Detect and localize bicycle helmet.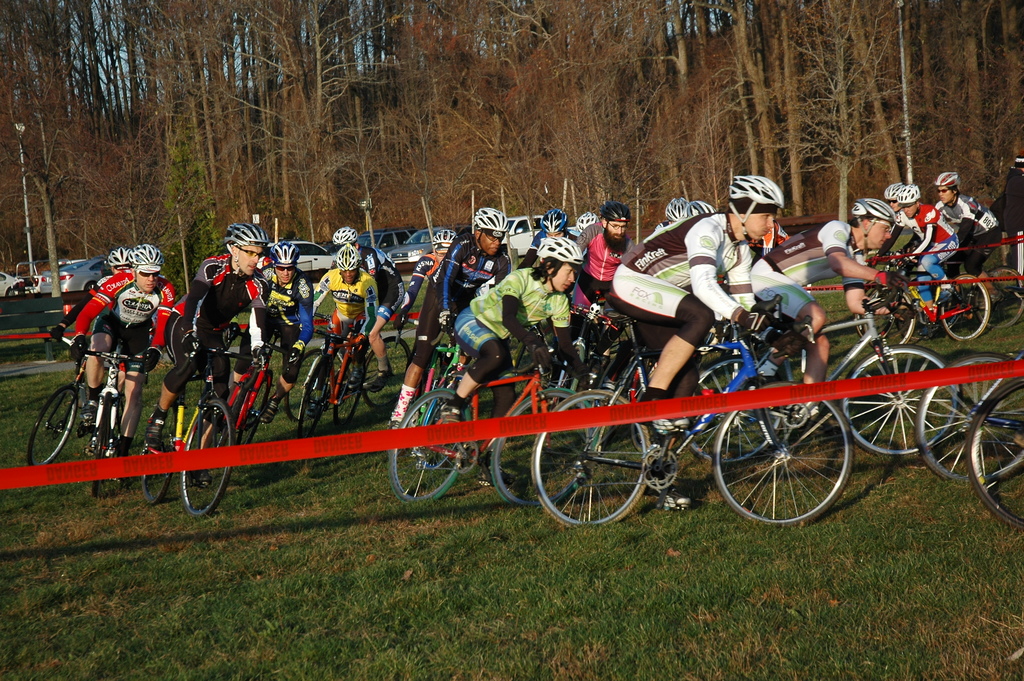
Localized at (535,240,584,269).
